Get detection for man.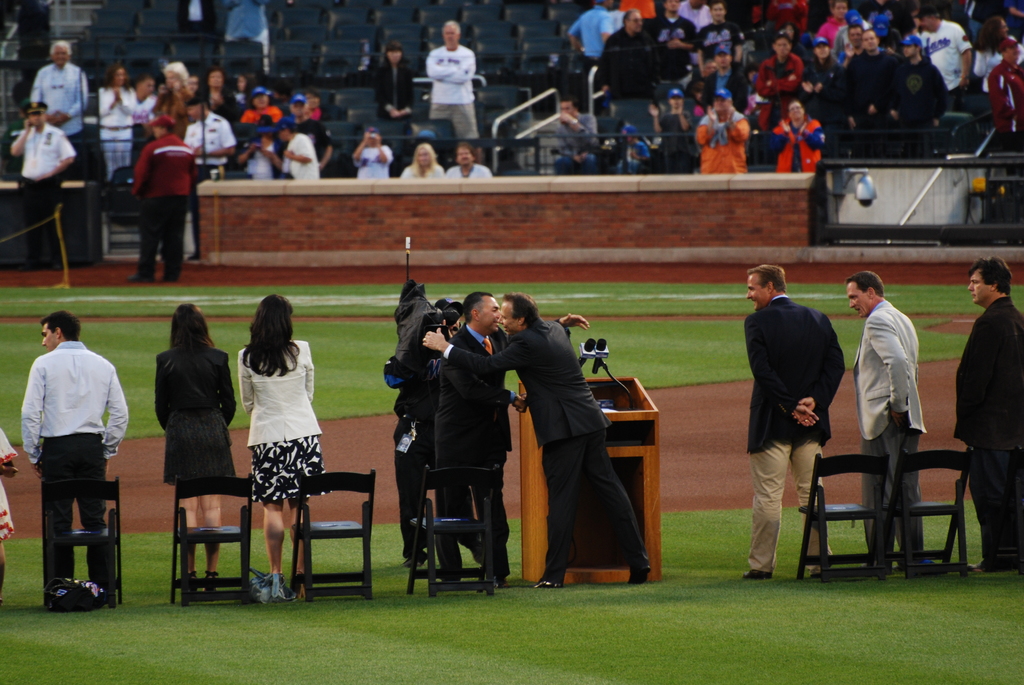
Detection: (844, 272, 929, 578).
